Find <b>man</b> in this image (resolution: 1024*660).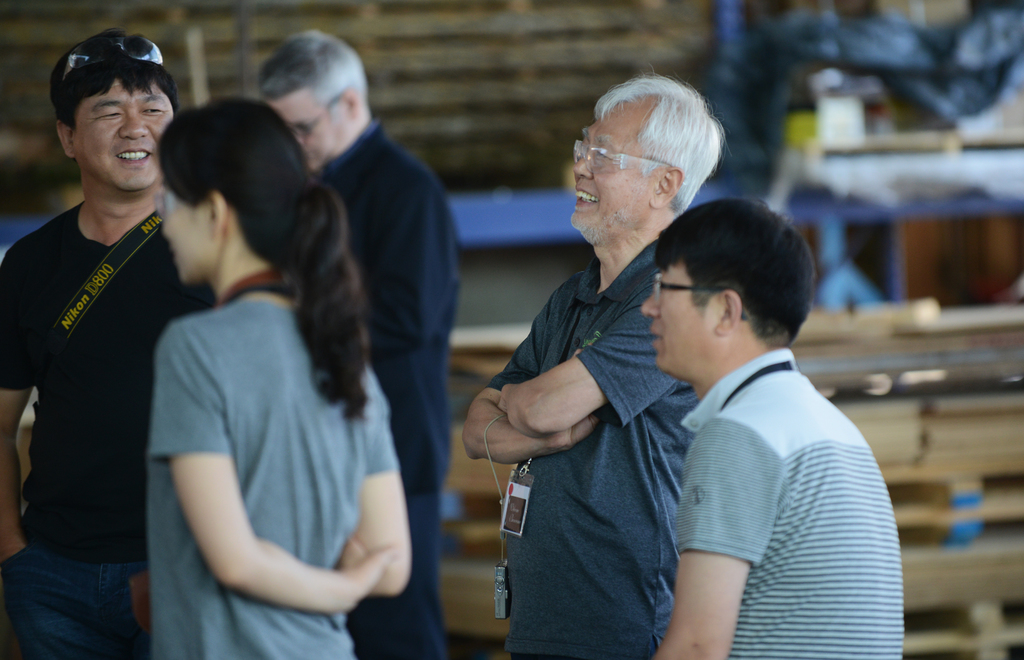
left=455, top=71, right=724, bottom=659.
